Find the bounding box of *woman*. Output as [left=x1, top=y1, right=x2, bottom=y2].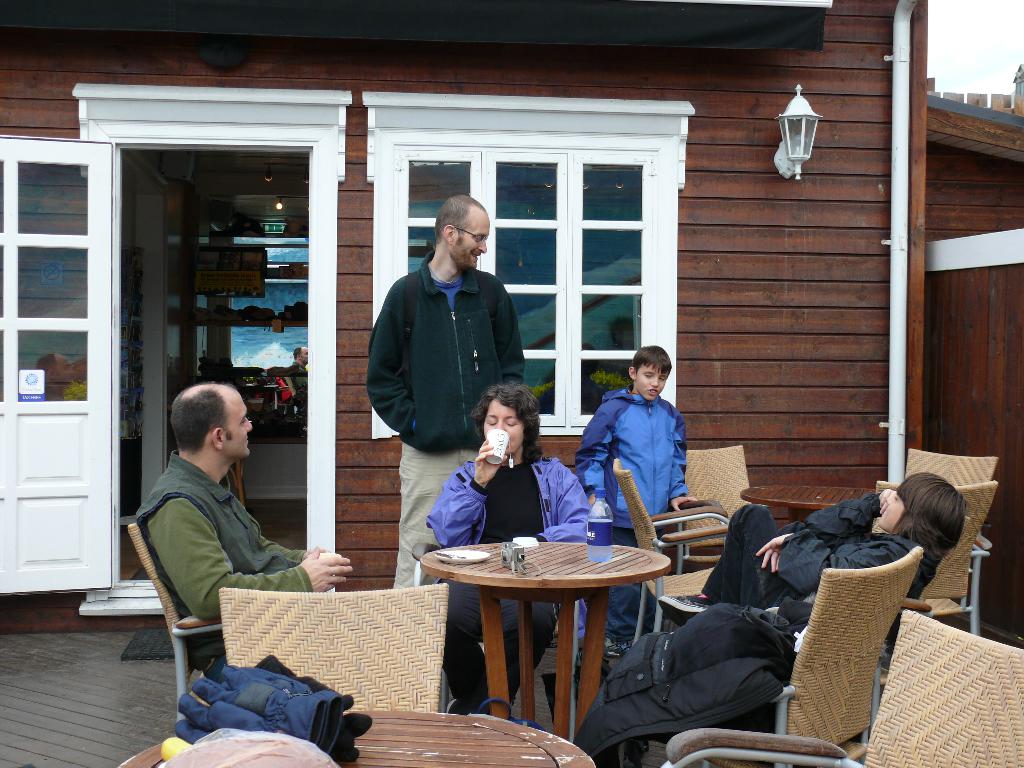
[left=677, top=478, right=972, bottom=622].
